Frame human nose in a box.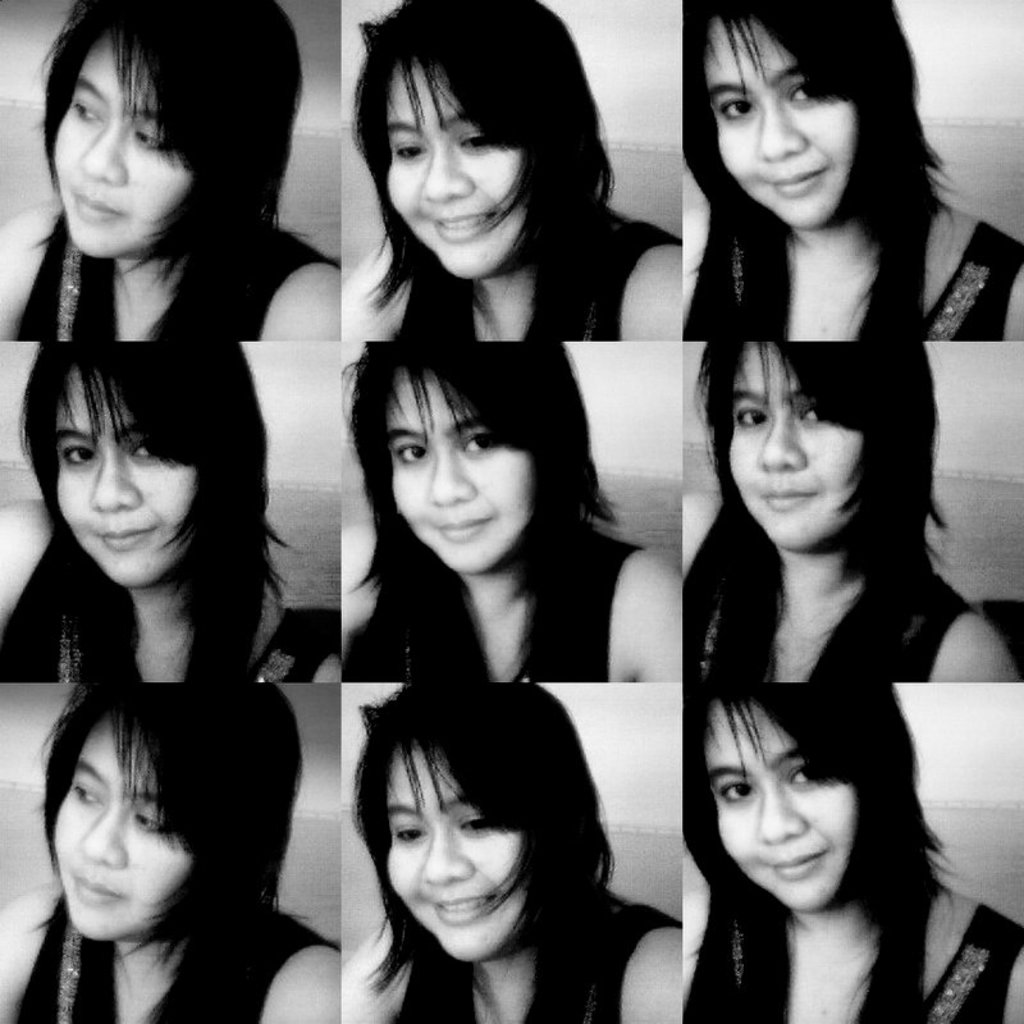
425,146,466,205.
